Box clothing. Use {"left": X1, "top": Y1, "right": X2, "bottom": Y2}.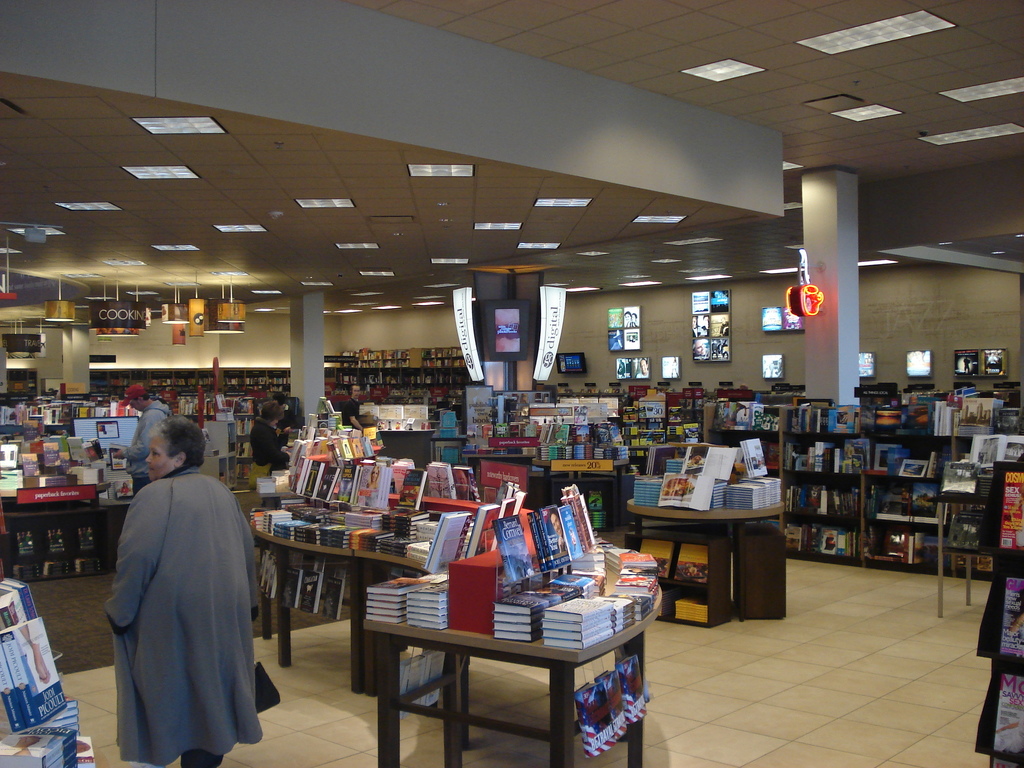
{"left": 95, "top": 431, "right": 262, "bottom": 763}.
